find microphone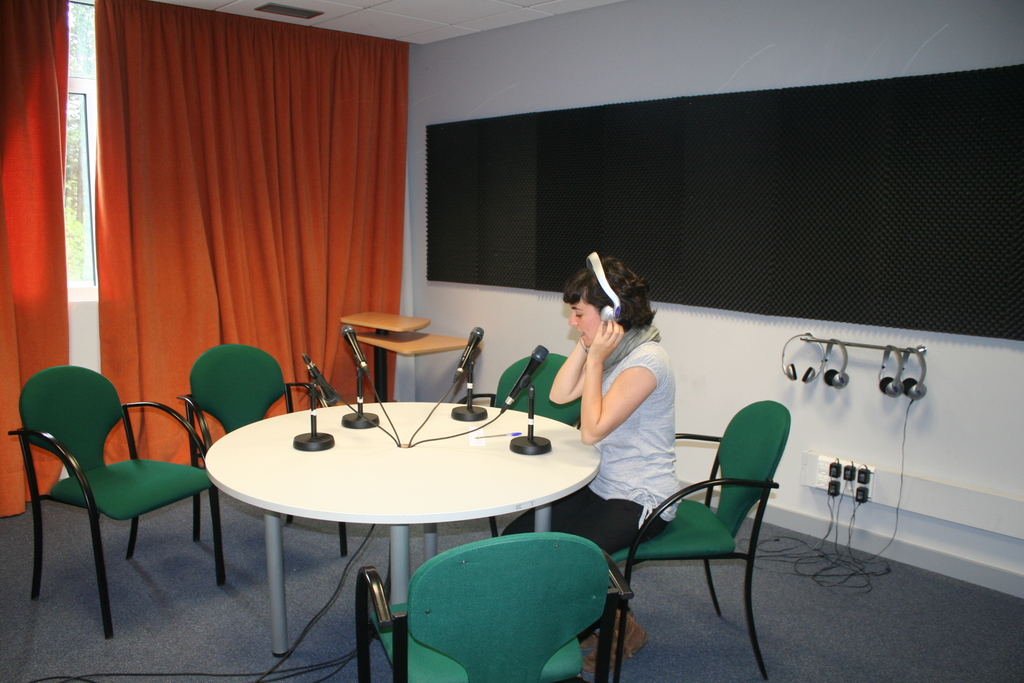
x1=341 y1=328 x2=367 y2=374
